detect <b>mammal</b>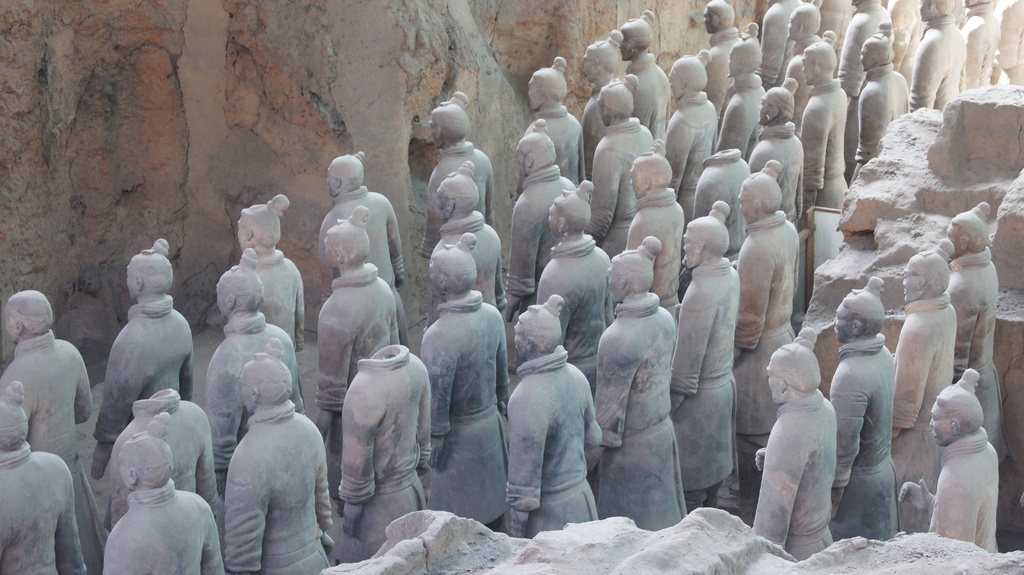
<bbox>315, 148, 412, 346</bbox>
